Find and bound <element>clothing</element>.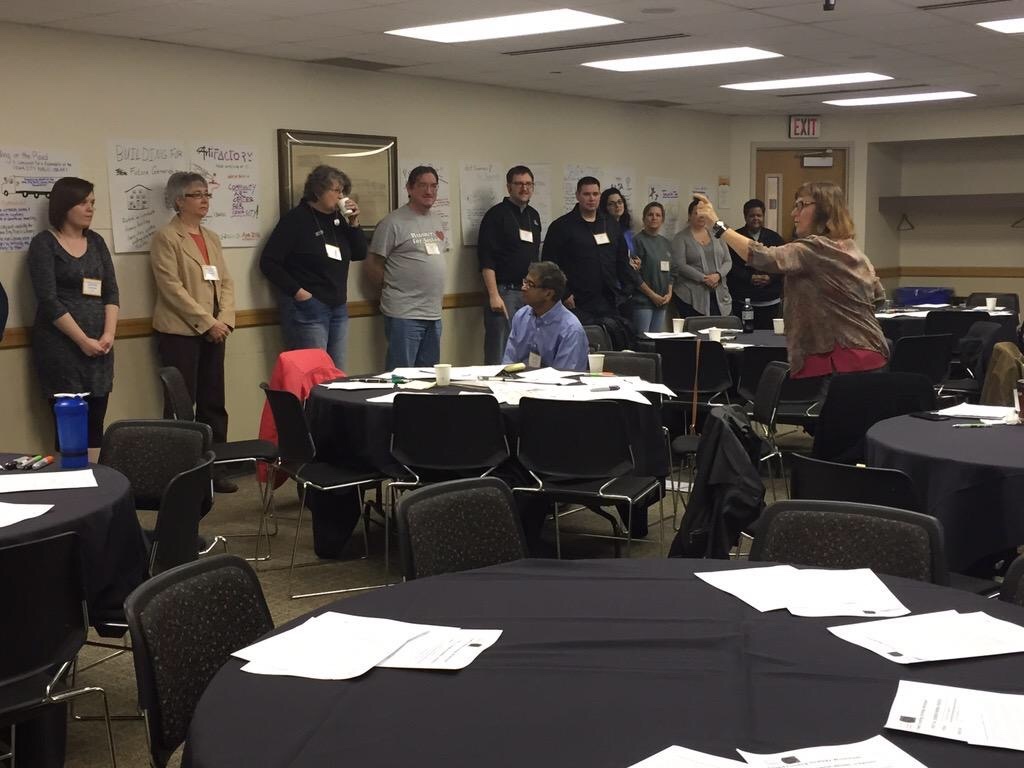
Bound: crop(600, 214, 639, 328).
